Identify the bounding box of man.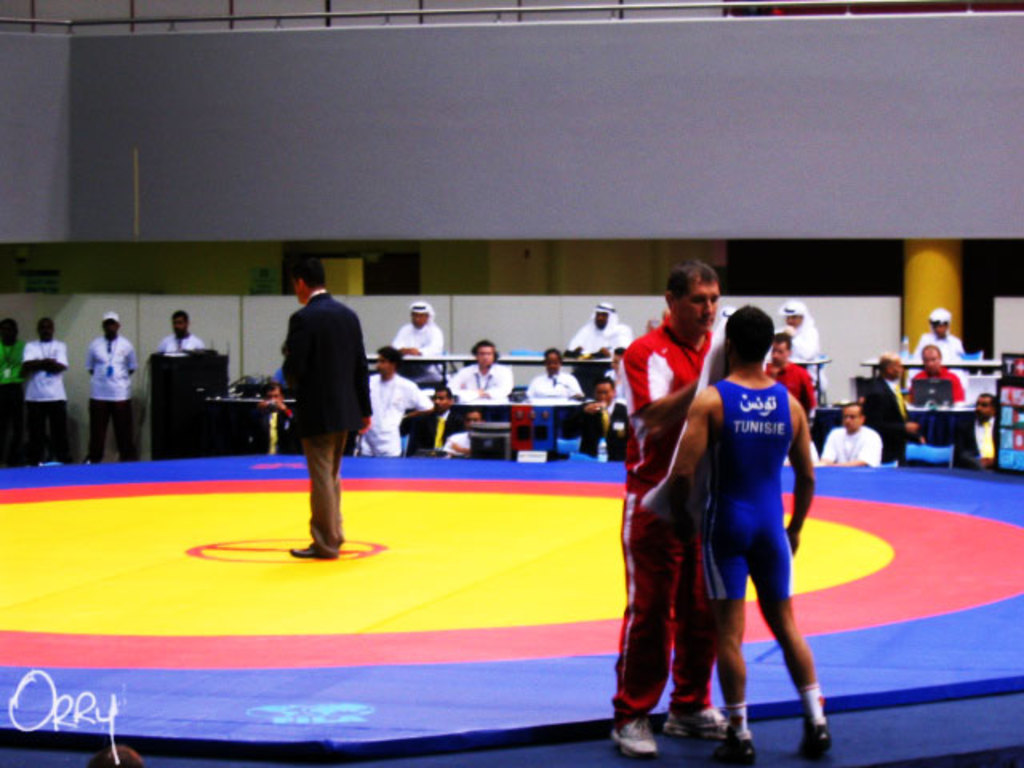
crop(566, 294, 634, 355).
